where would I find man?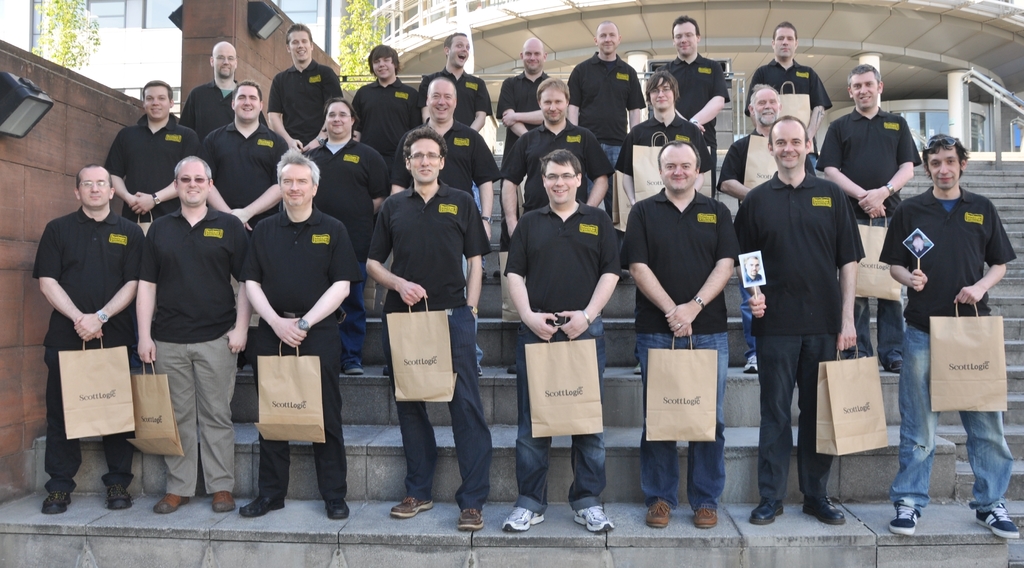
At 389:78:495:375.
